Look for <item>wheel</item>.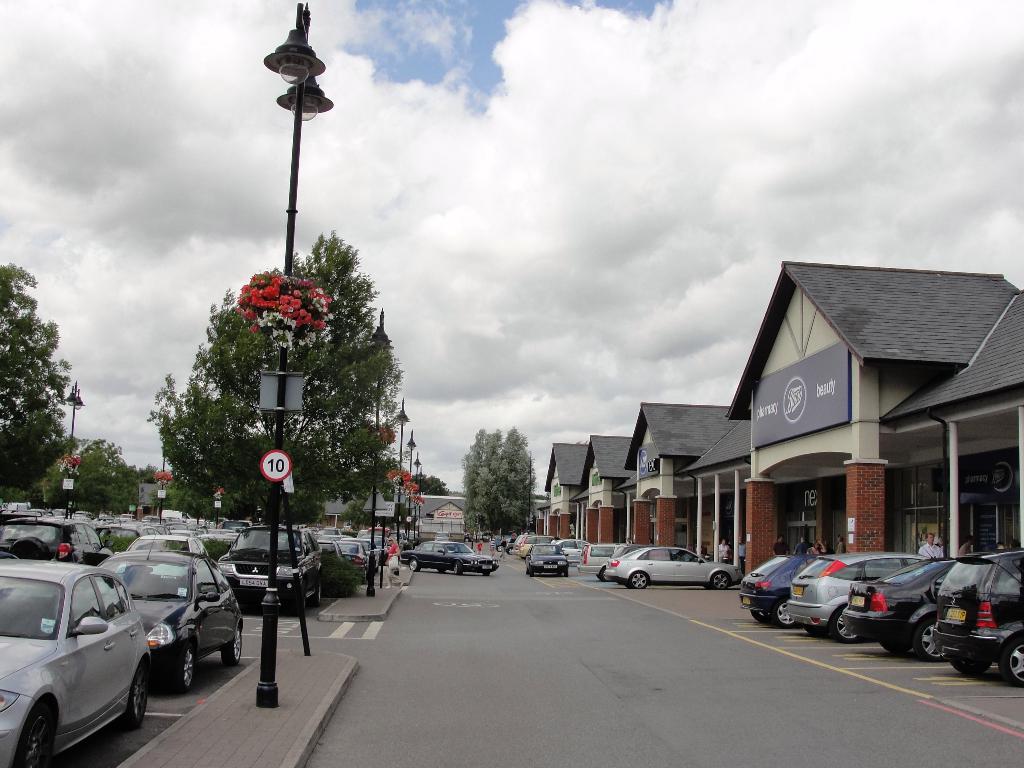
Found: select_region(703, 584, 710, 591).
